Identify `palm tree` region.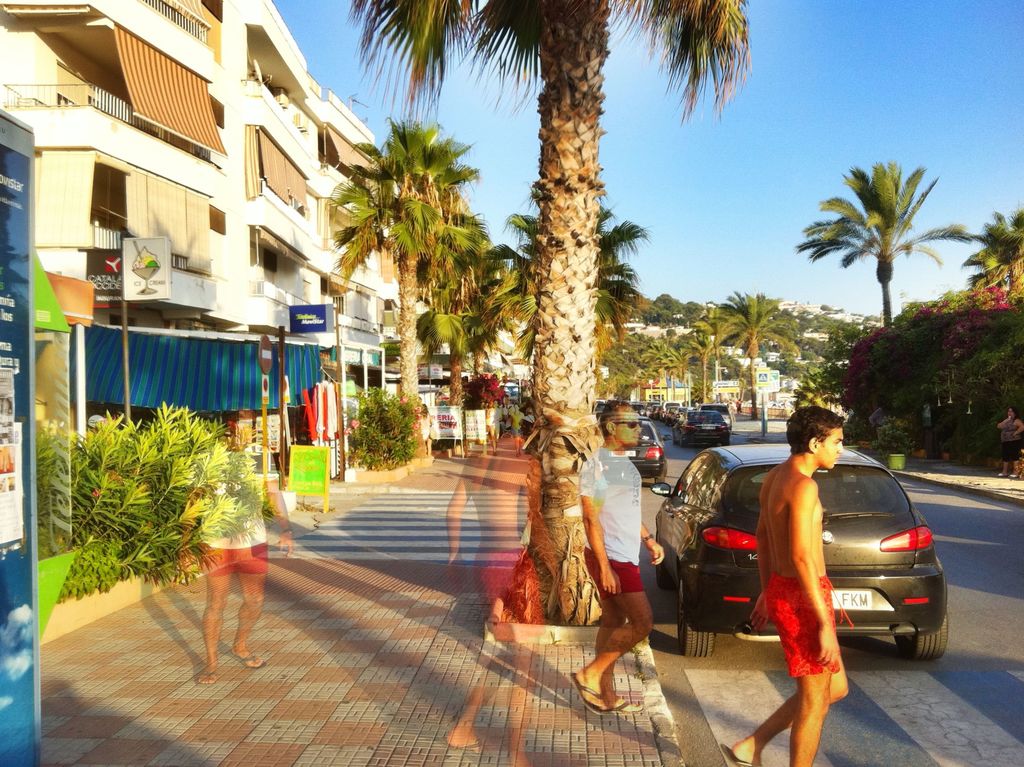
Region: Rect(684, 325, 720, 407).
